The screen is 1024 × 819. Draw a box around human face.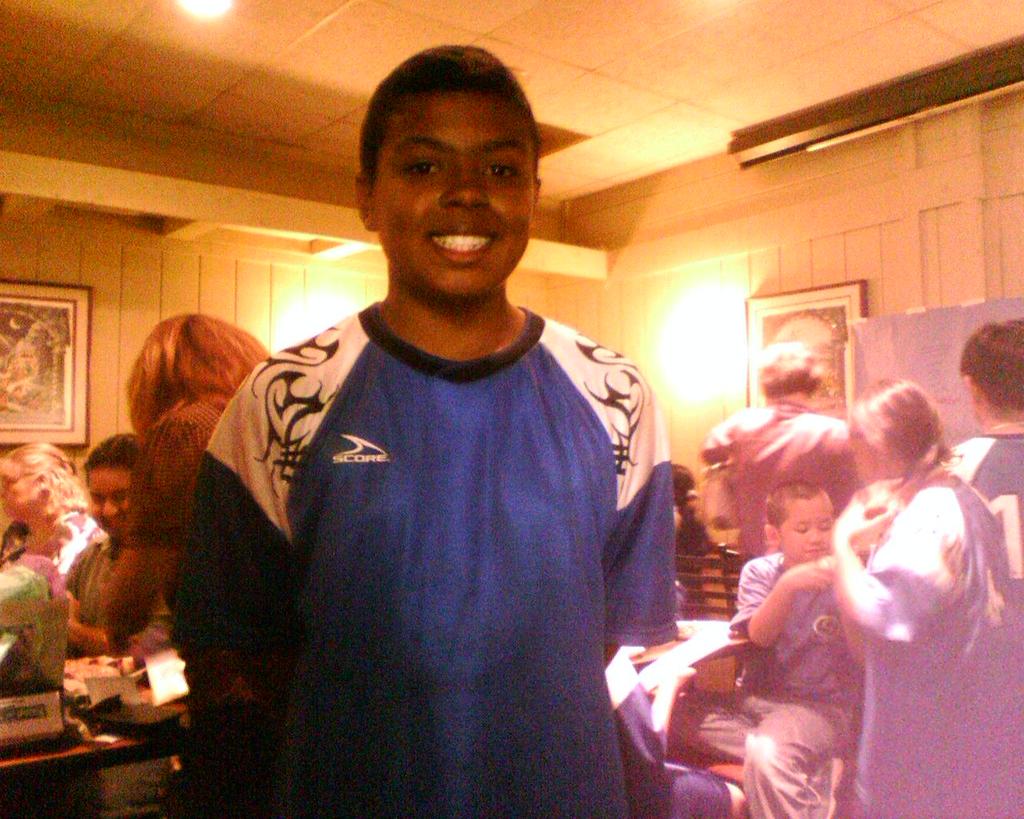
(x1=90, y1=471, x2=134, y2=545).
